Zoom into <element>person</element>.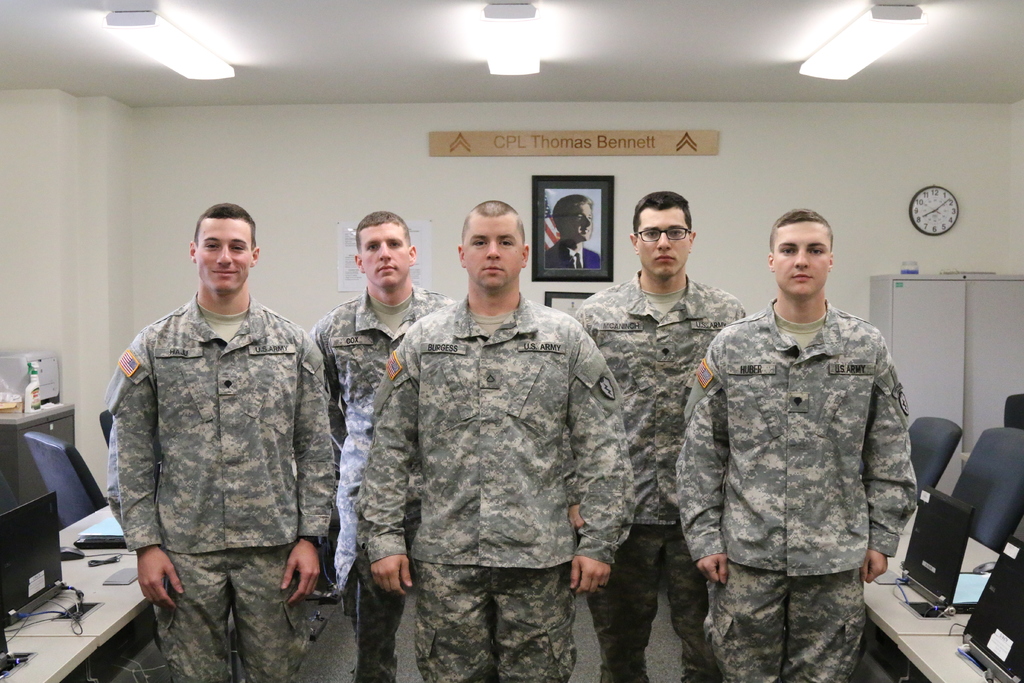
Zoom target: 673 210 924 682.
